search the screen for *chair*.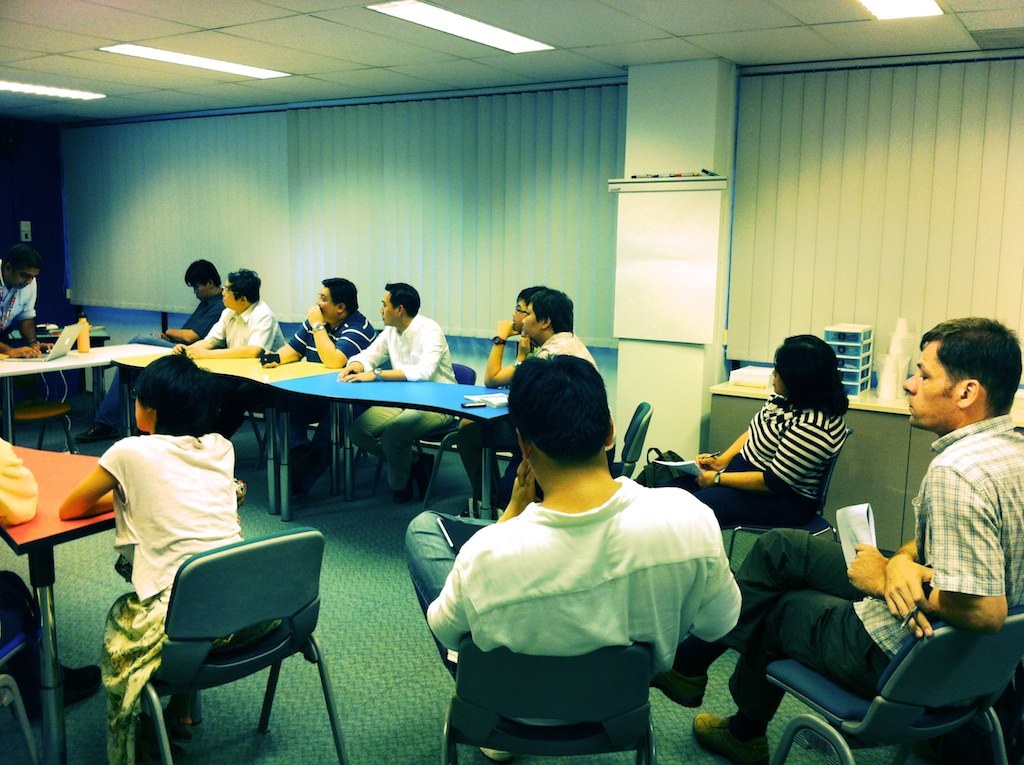
Found at <region>728, 425, 852, 575</region>.
